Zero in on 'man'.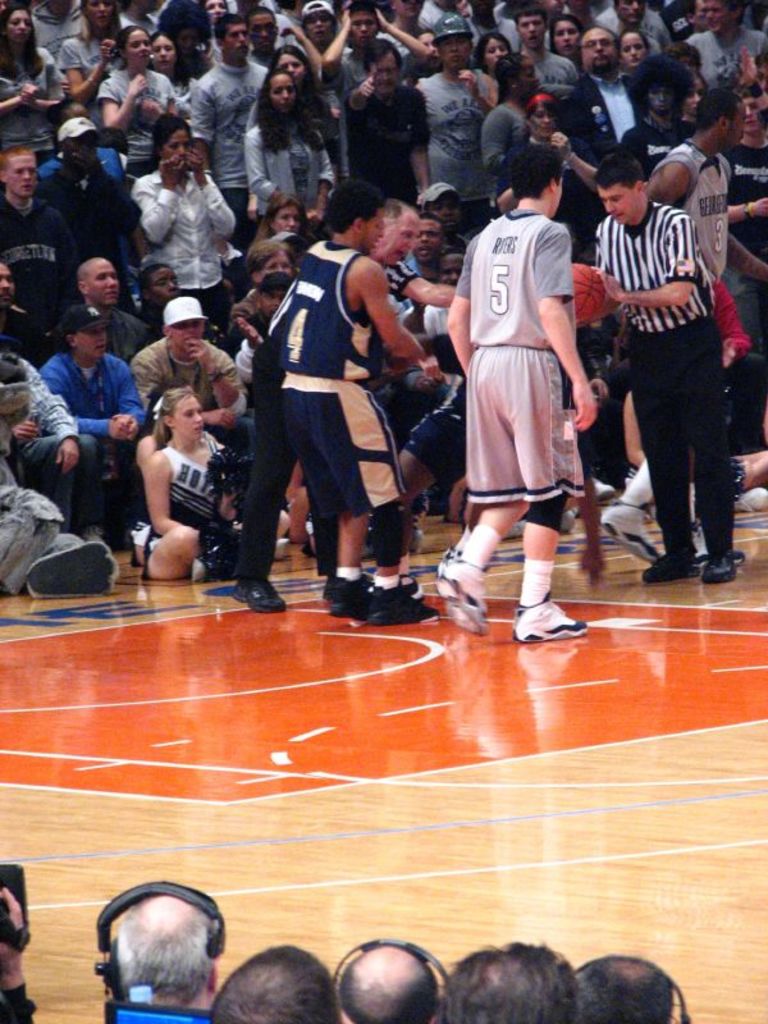
Zeroed in: 563:23:652:166.
